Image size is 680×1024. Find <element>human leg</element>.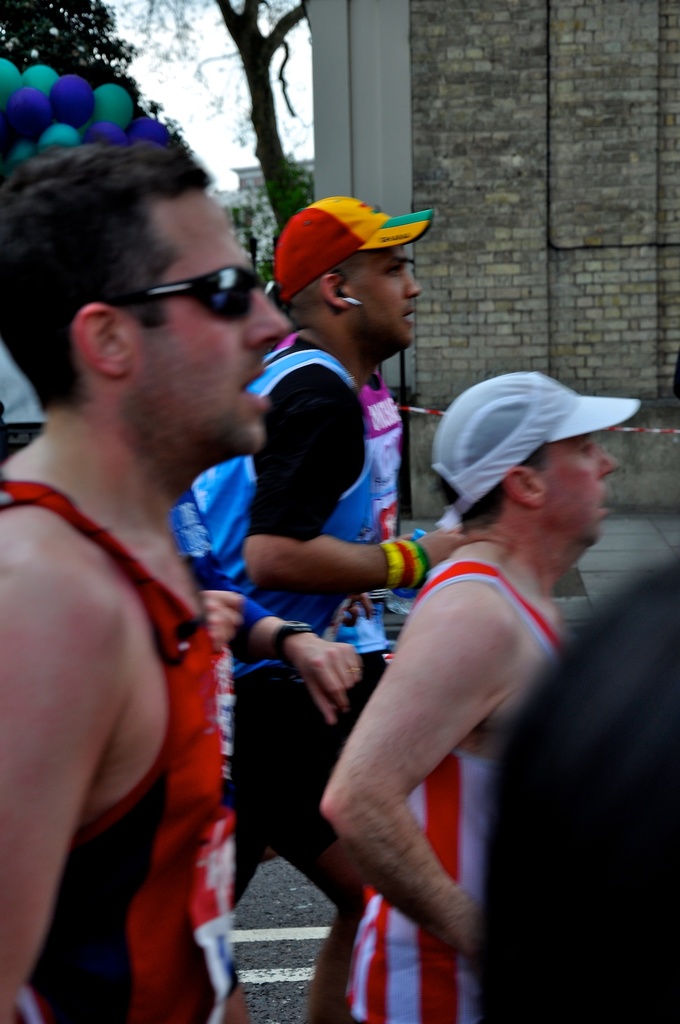
bbox=[236, 678, 357, 1023].
